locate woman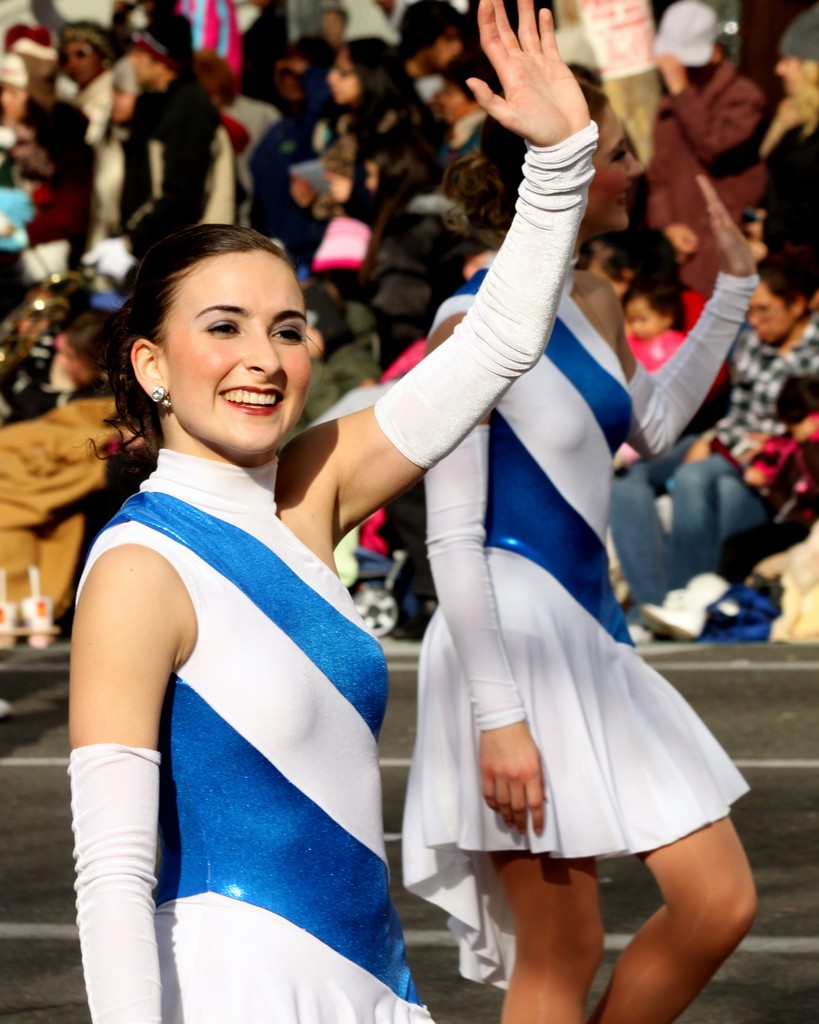
bbox(293, 34, 450, 227)
